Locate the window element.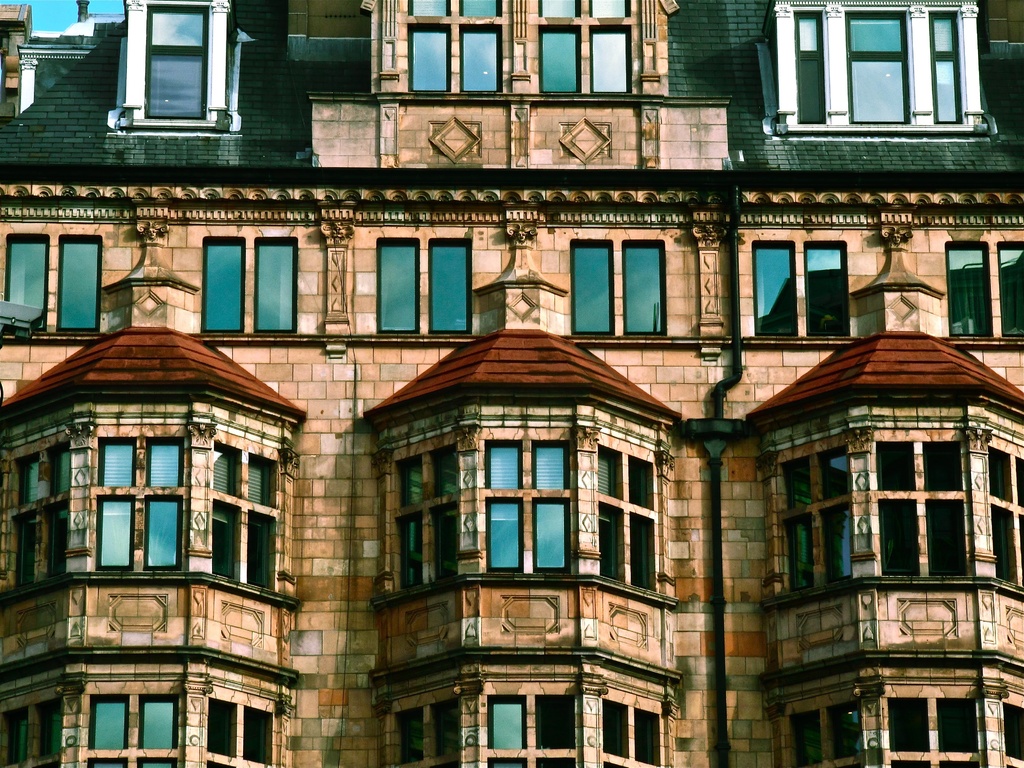
Element bbox: BBox(212, 447, 234, 490).
